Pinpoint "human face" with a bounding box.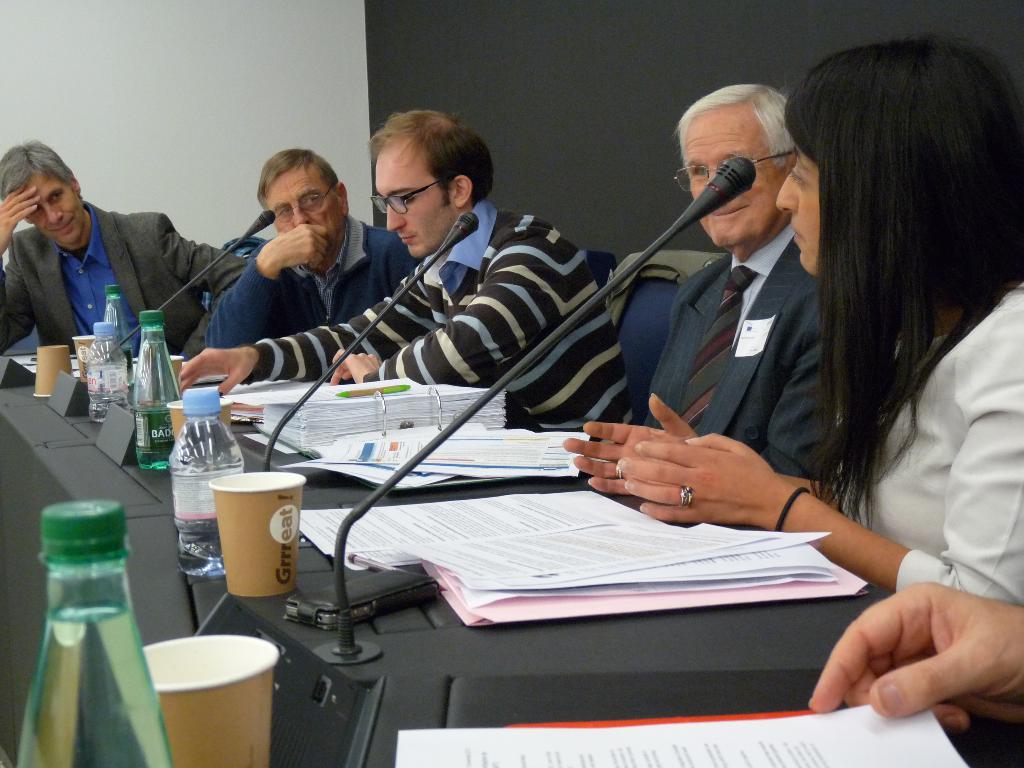
detection(779, 143, 822, 277).
